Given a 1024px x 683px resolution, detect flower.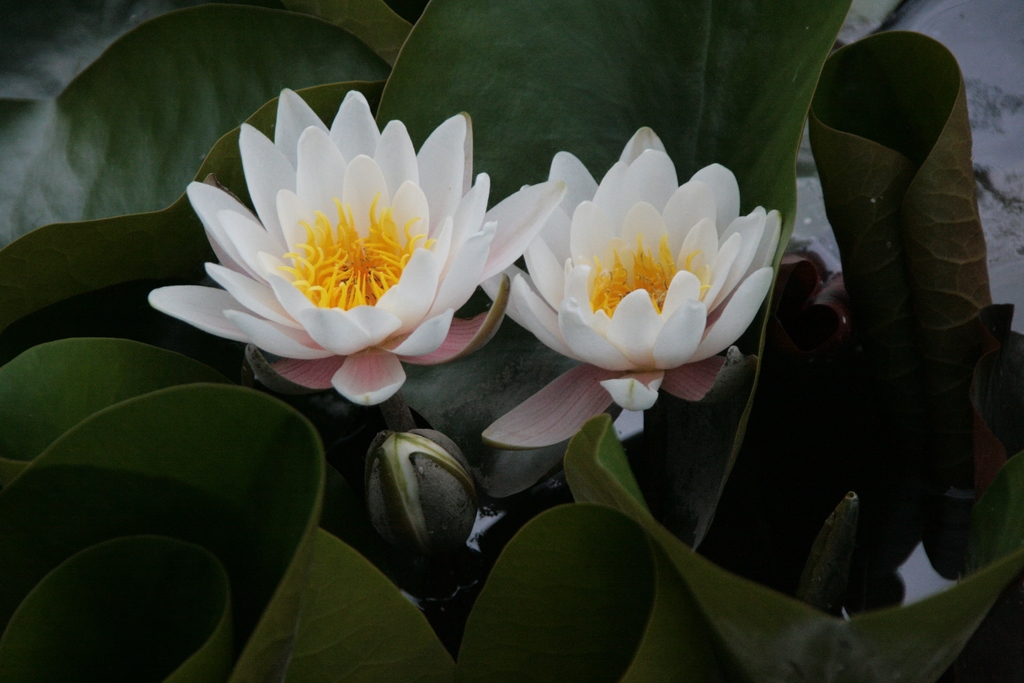
box(174, 84, 481, 401).
